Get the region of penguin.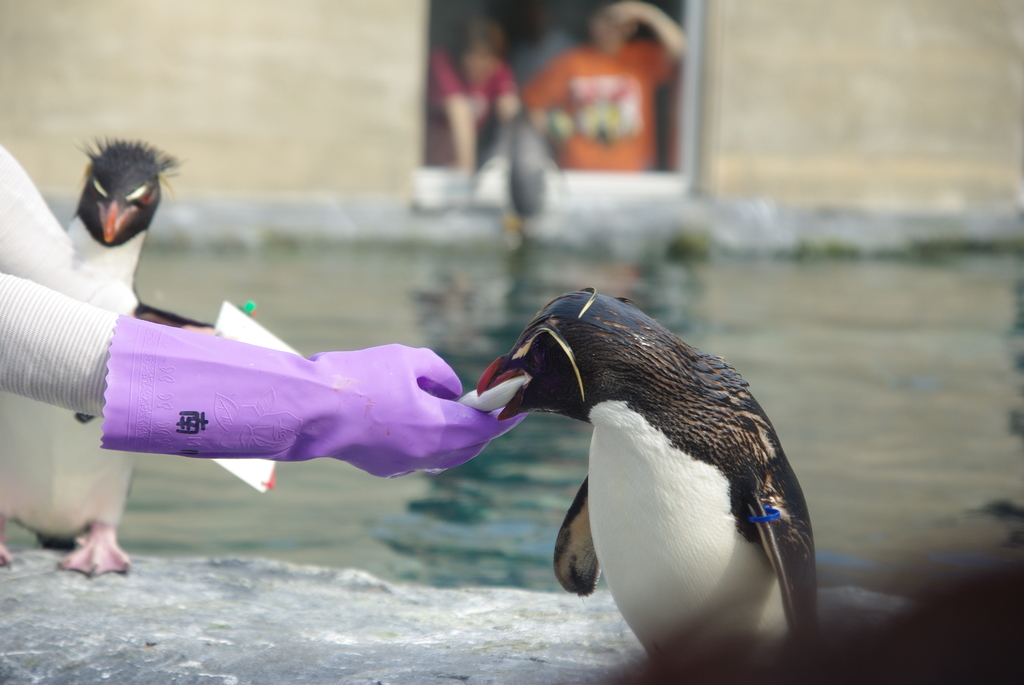
[0, 133, 189, 584].
